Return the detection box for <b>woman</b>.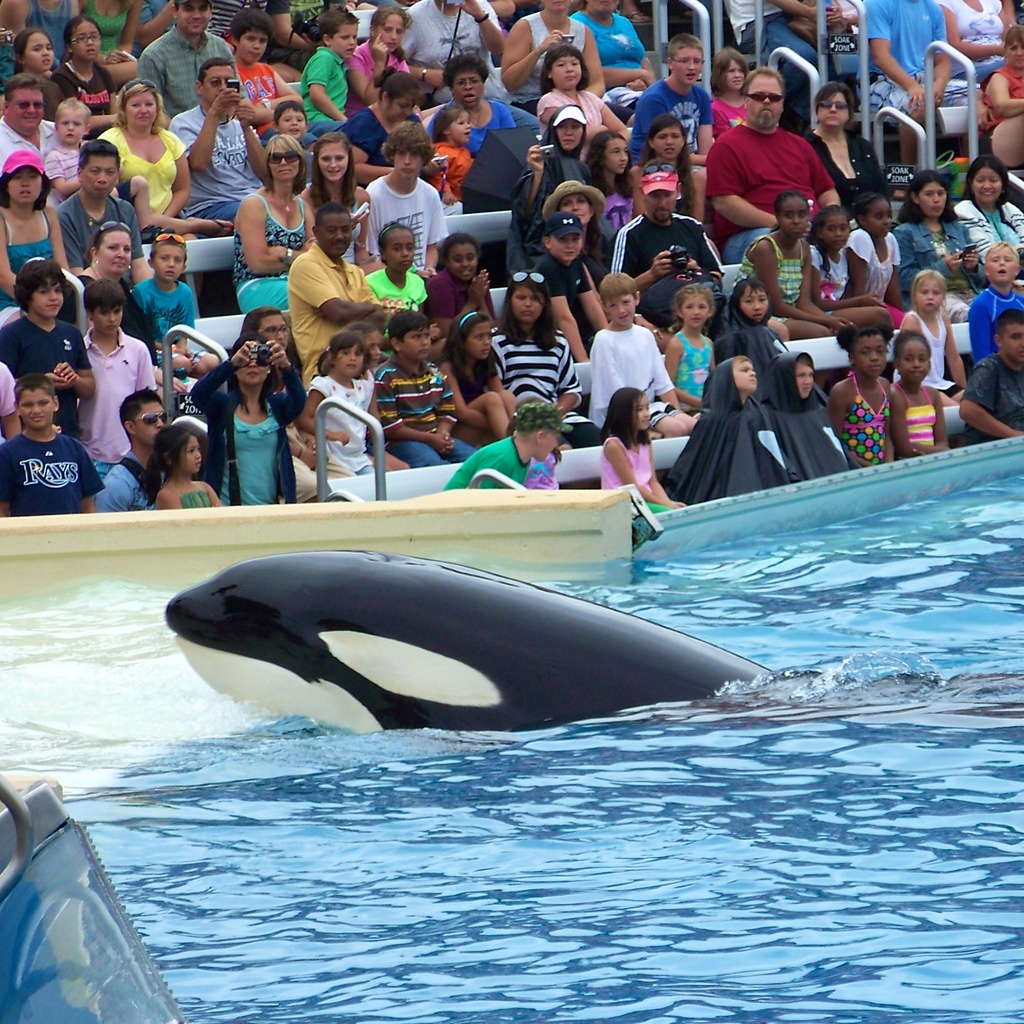
box=[79, 0, 146, 77].
